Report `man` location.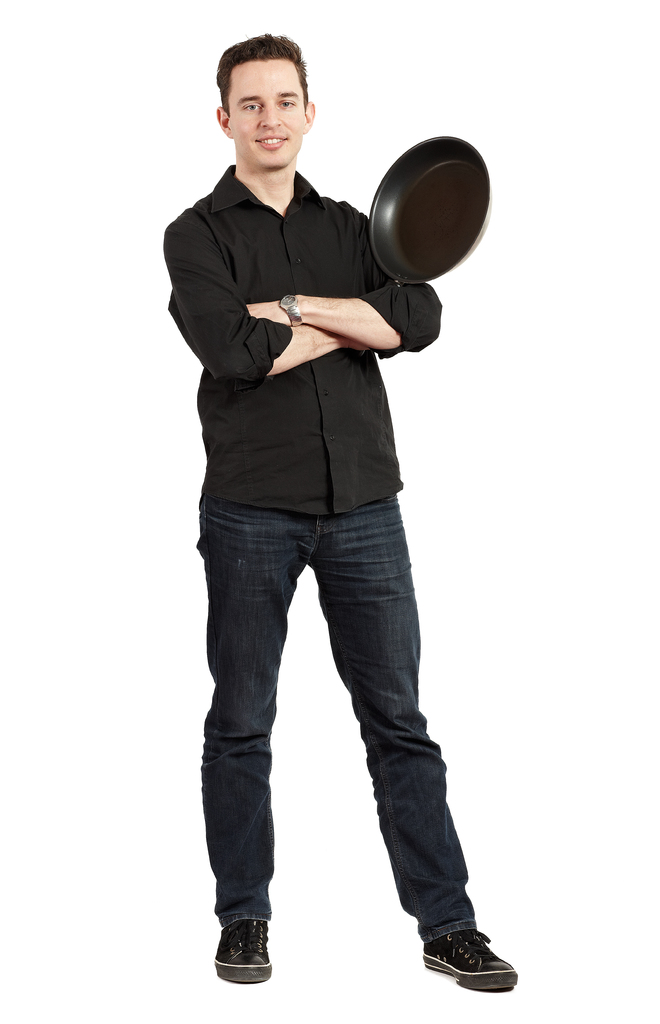
Report: x1=148, y1=60, x2=505, y2=1007.
